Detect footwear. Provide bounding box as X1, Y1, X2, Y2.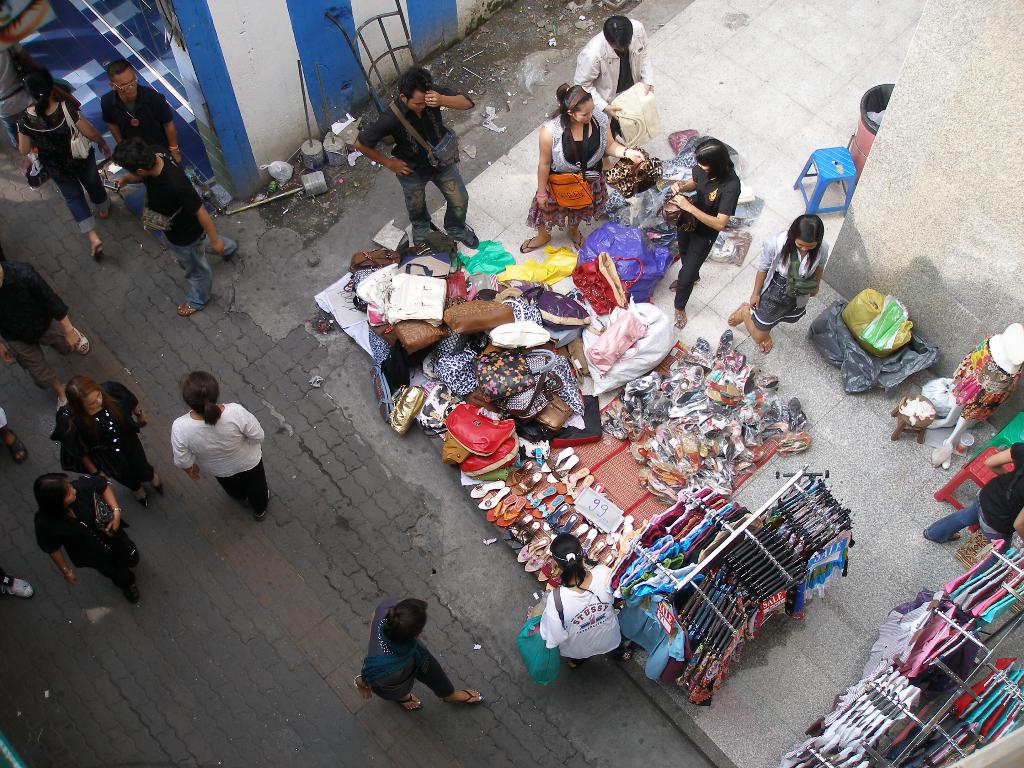
75, 325, 90, 357.
